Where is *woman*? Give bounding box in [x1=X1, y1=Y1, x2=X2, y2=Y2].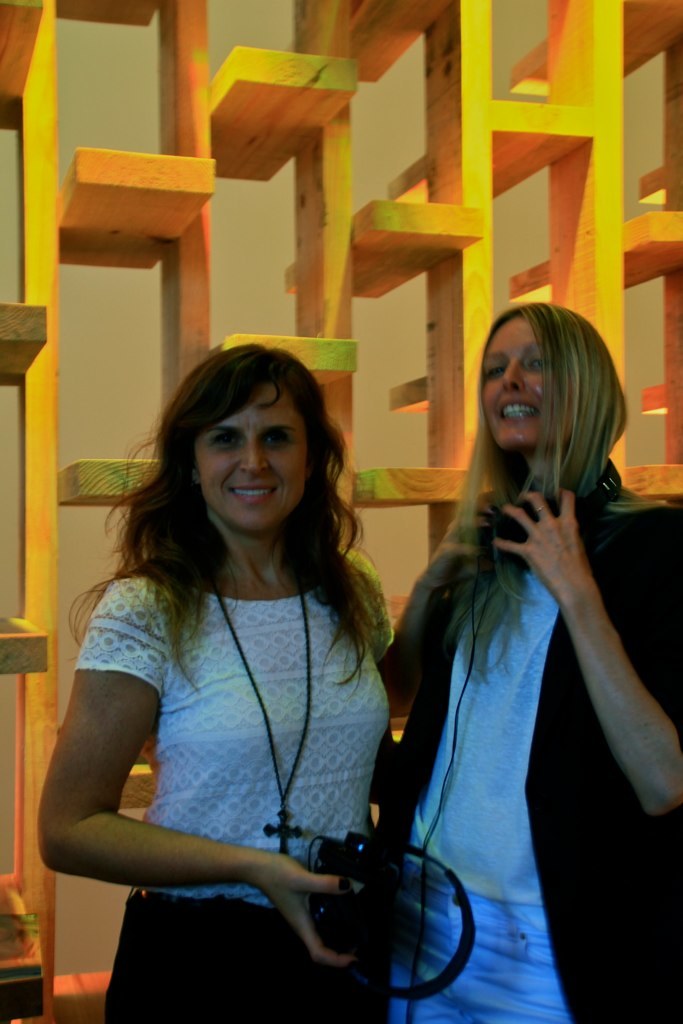
[x1=50, y1=333, x2=406, y2=1023].
